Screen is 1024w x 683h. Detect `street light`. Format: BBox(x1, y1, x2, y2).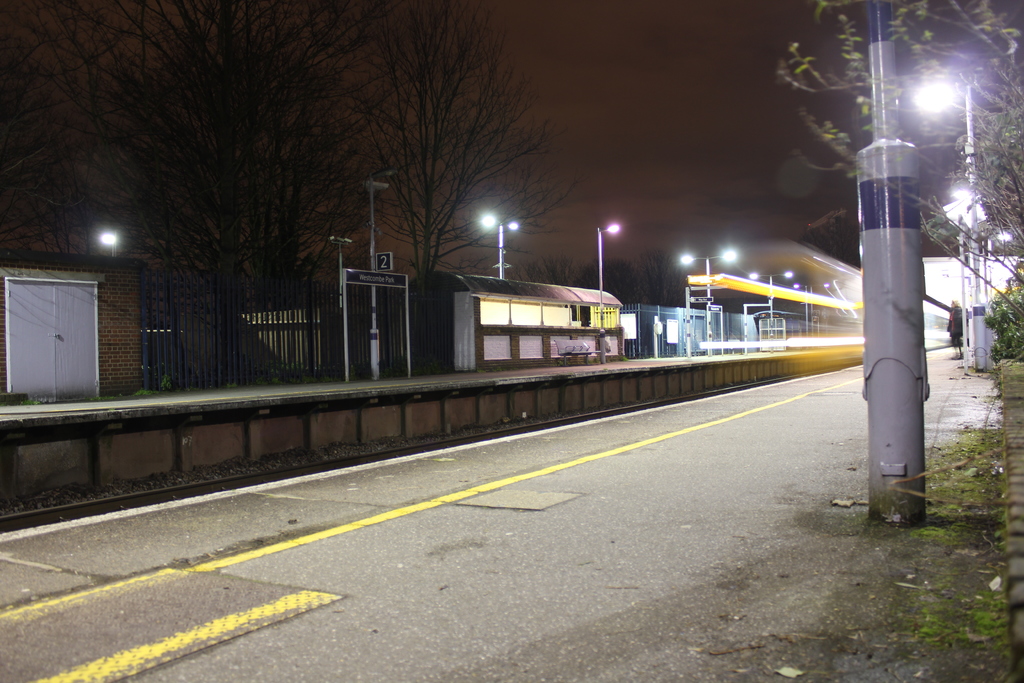
BBox(477, 206, 524, 283).
